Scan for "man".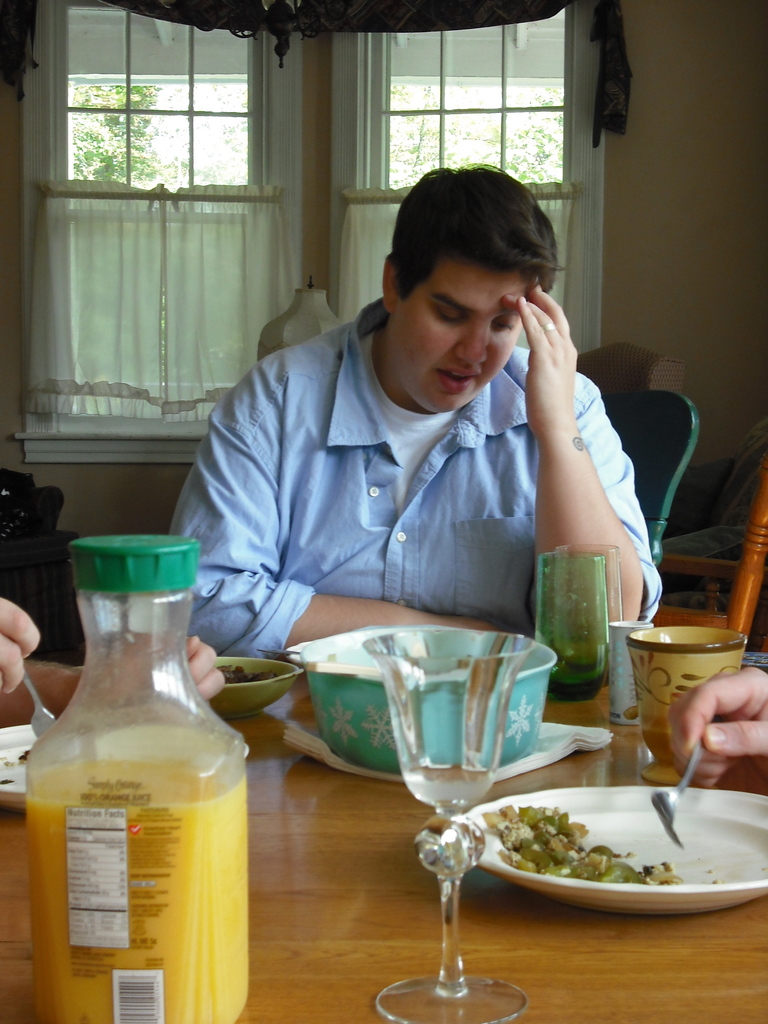
Scan result: l=163, t=158, r=661, b=696.
